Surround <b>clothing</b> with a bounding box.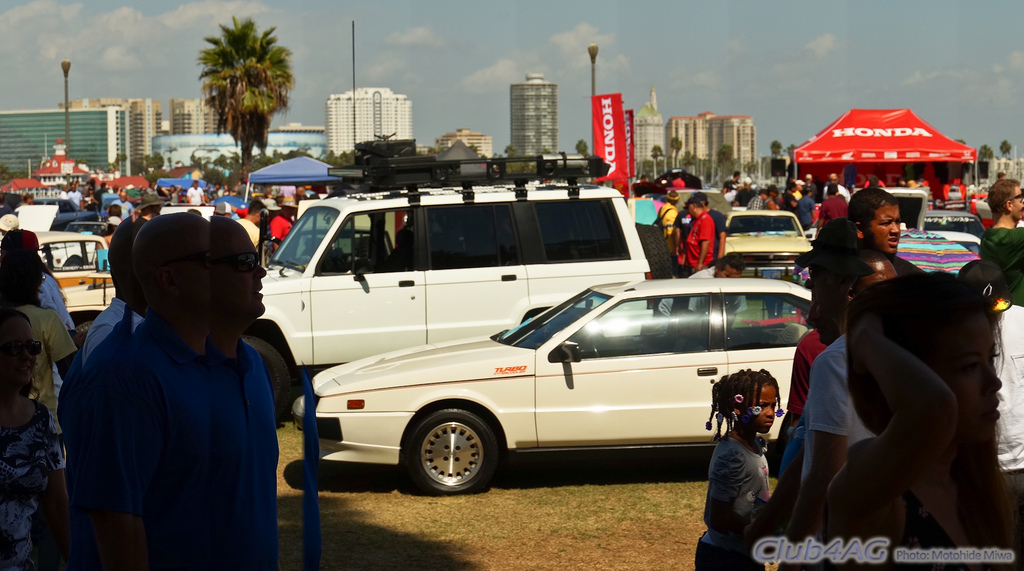
(left=978, top=226, right=1023, bottom=298).
